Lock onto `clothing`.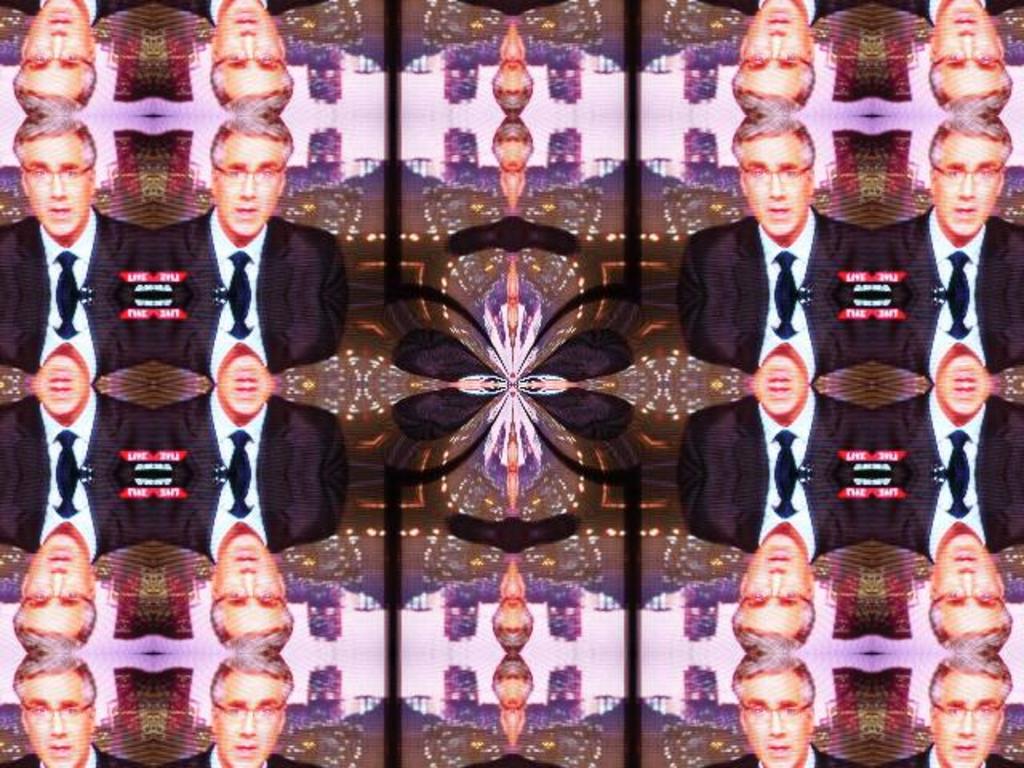
Locked: [146, 210, 350, 365].
